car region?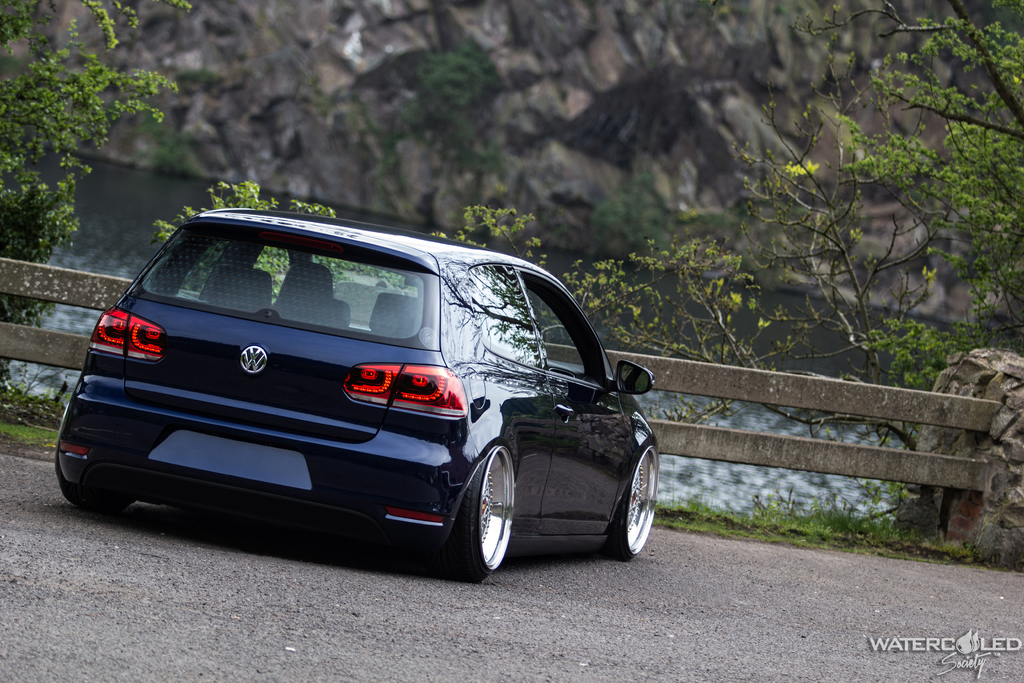
Rect(51, 209, 660, 583)
